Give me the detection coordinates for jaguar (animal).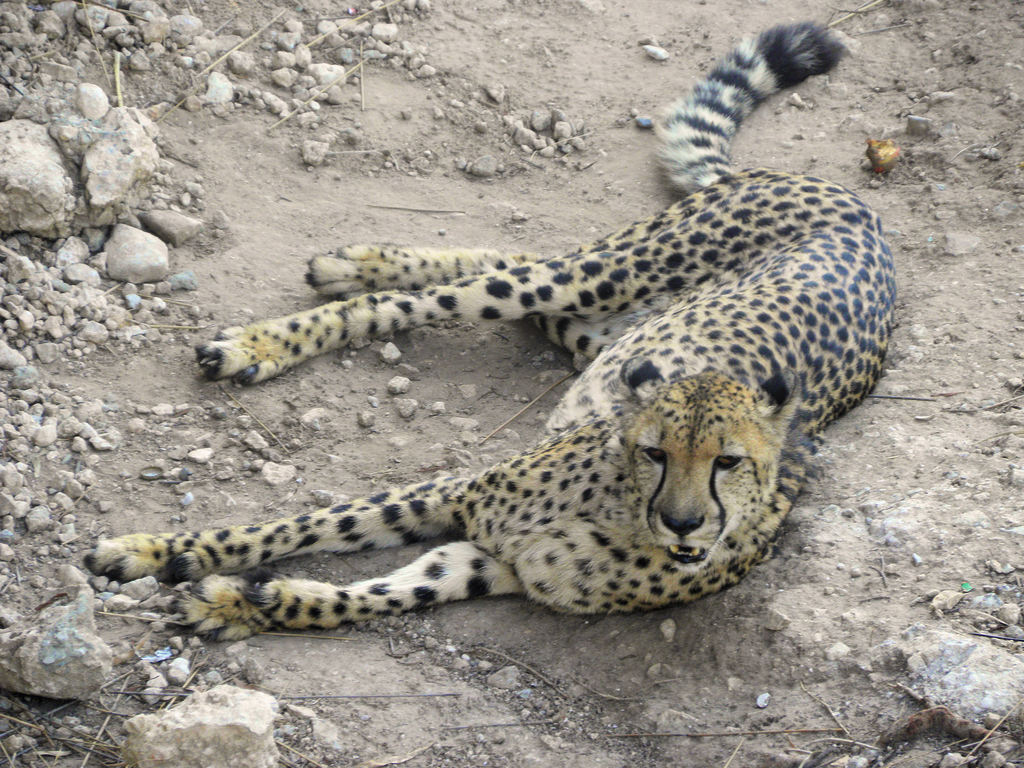
pyautogui.locateOnScreen(80, 13, 893, 646).
